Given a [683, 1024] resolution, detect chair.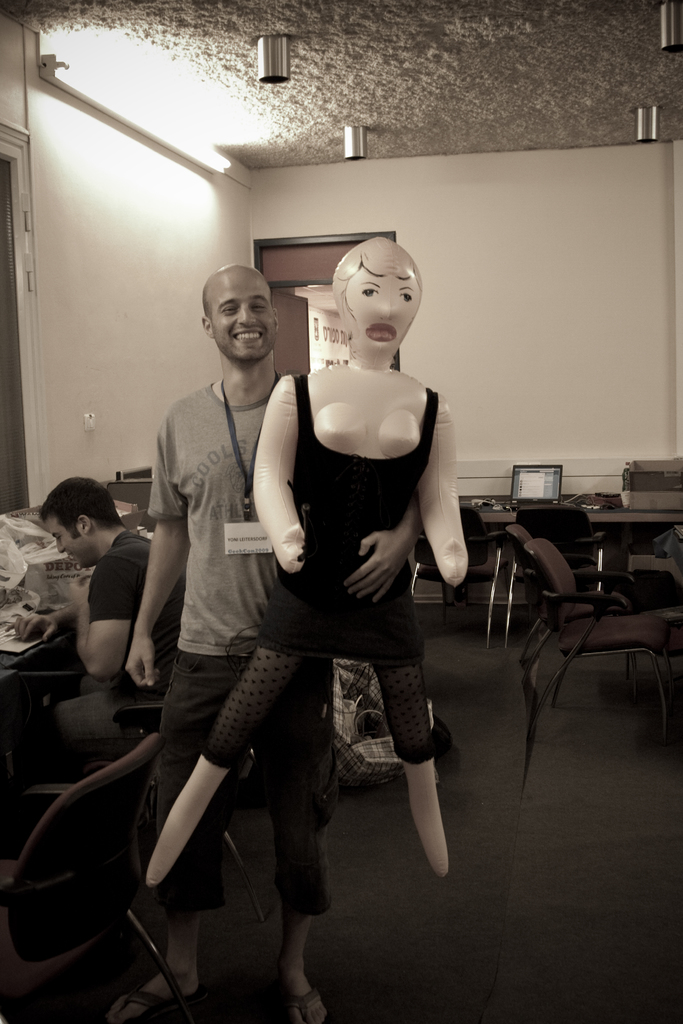
left=0, top=730, right=197, bottom=1022.
